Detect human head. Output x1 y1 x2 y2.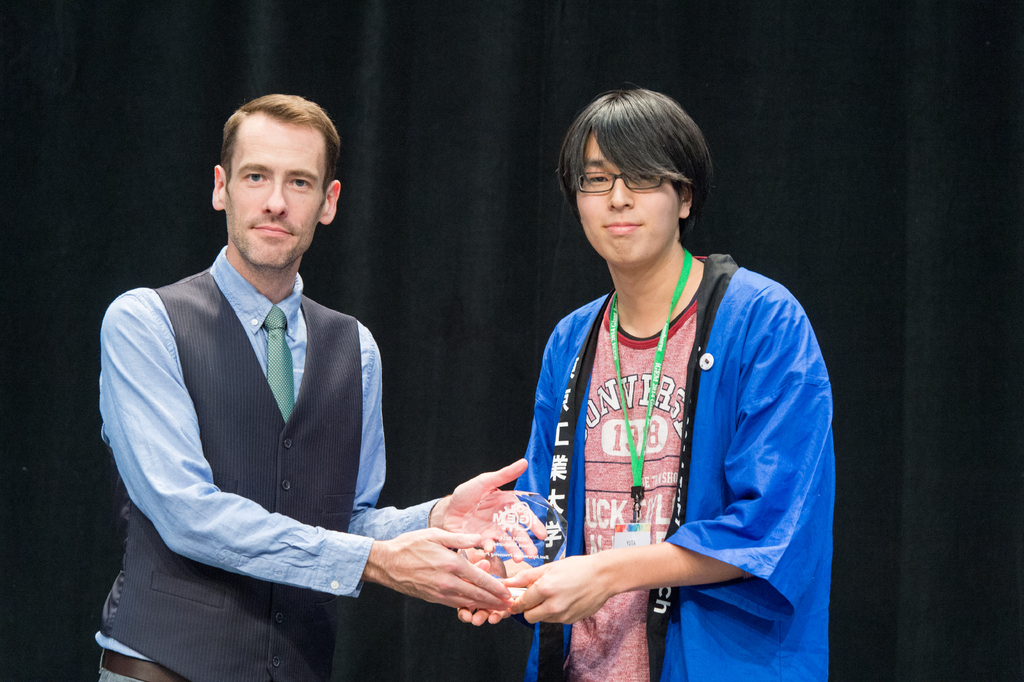
190 87 346 263.
